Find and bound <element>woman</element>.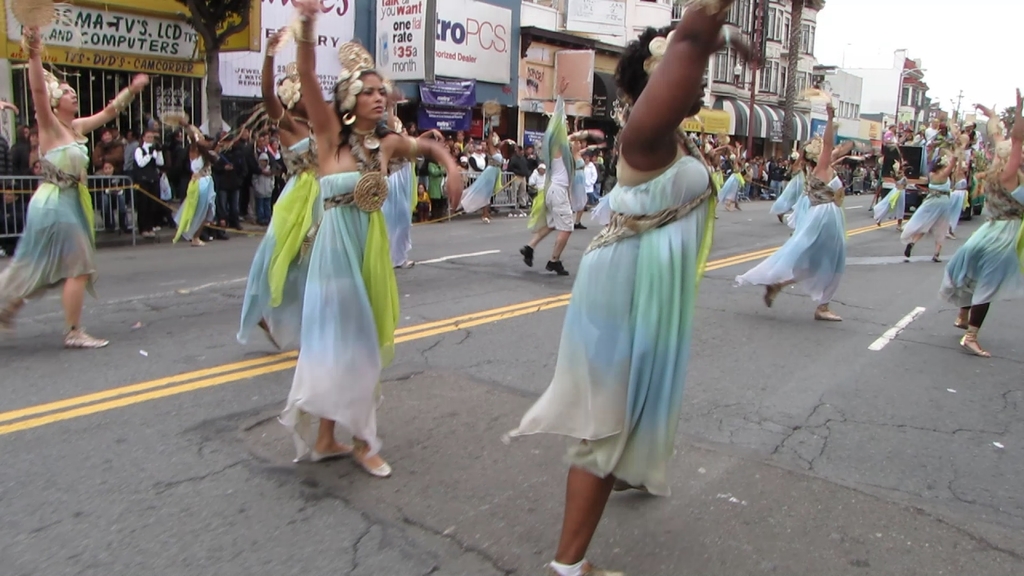
Bound: x1=874, y1=150, x2=917, y2=225.
